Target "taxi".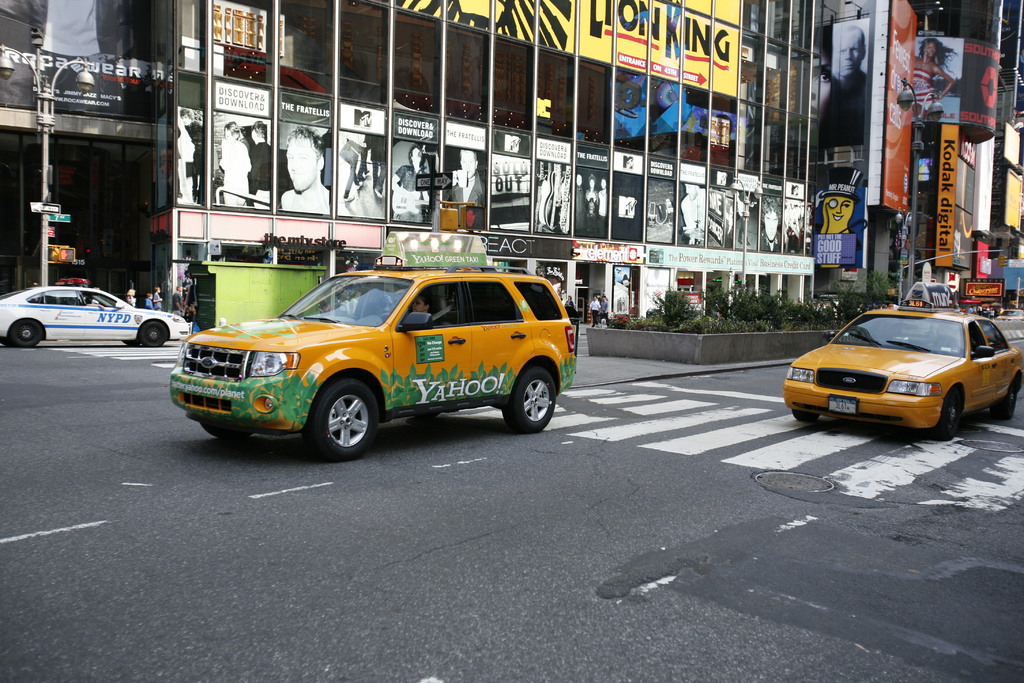
Target region: [left=781, top=281, right=1023, bottom=439].
